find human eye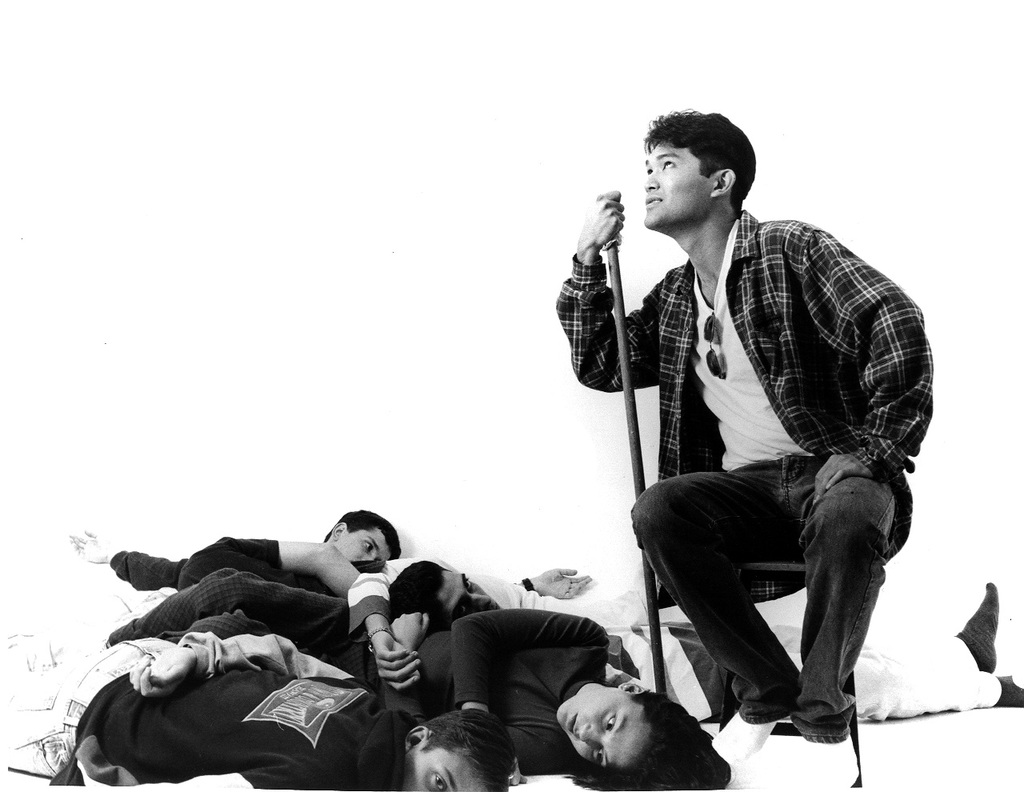
457, 603, 467, 611
